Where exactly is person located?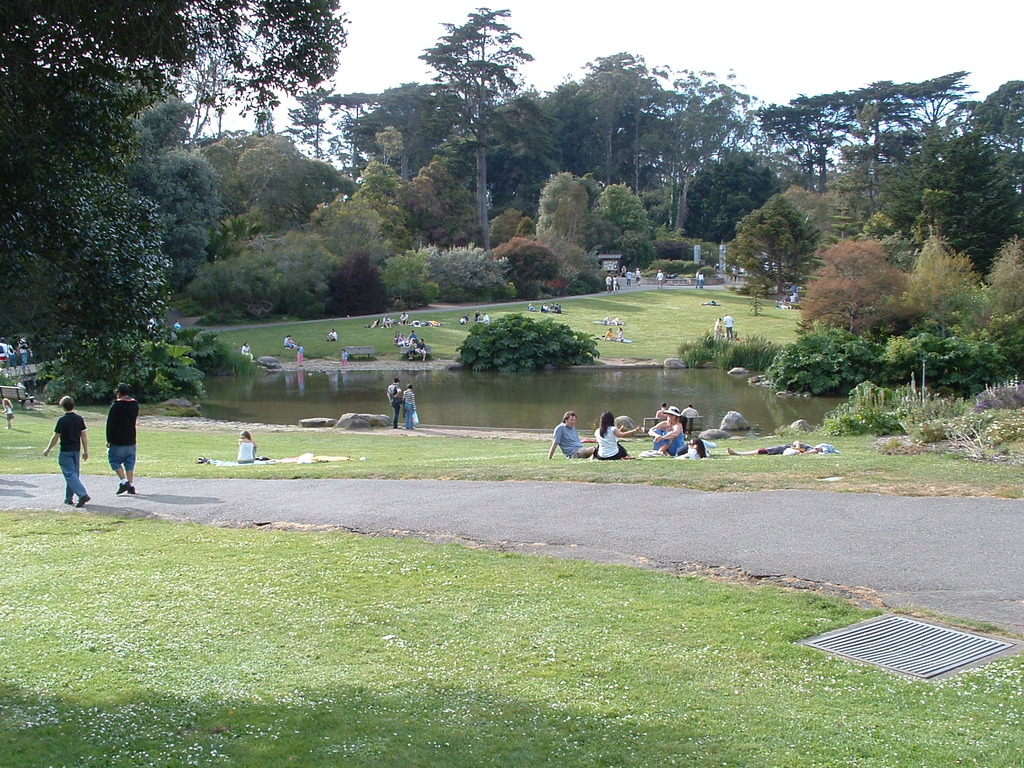
Its bounding box is region(655, 267, 665, 288).
